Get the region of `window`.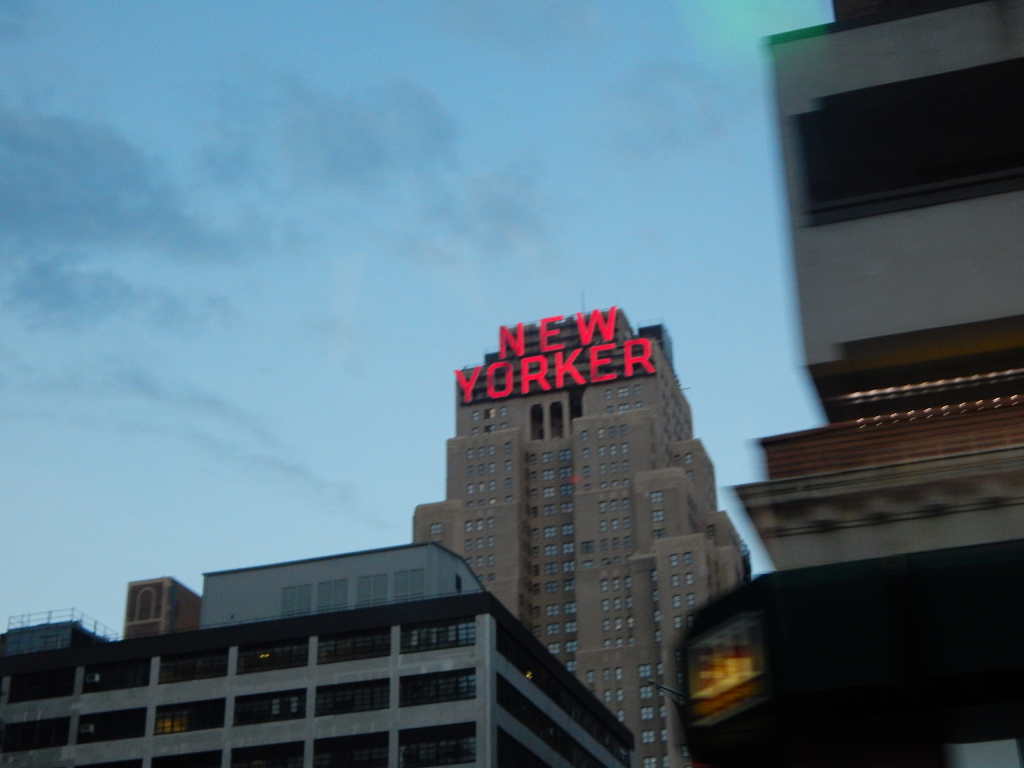
locate(154, 651, 234, 685).
